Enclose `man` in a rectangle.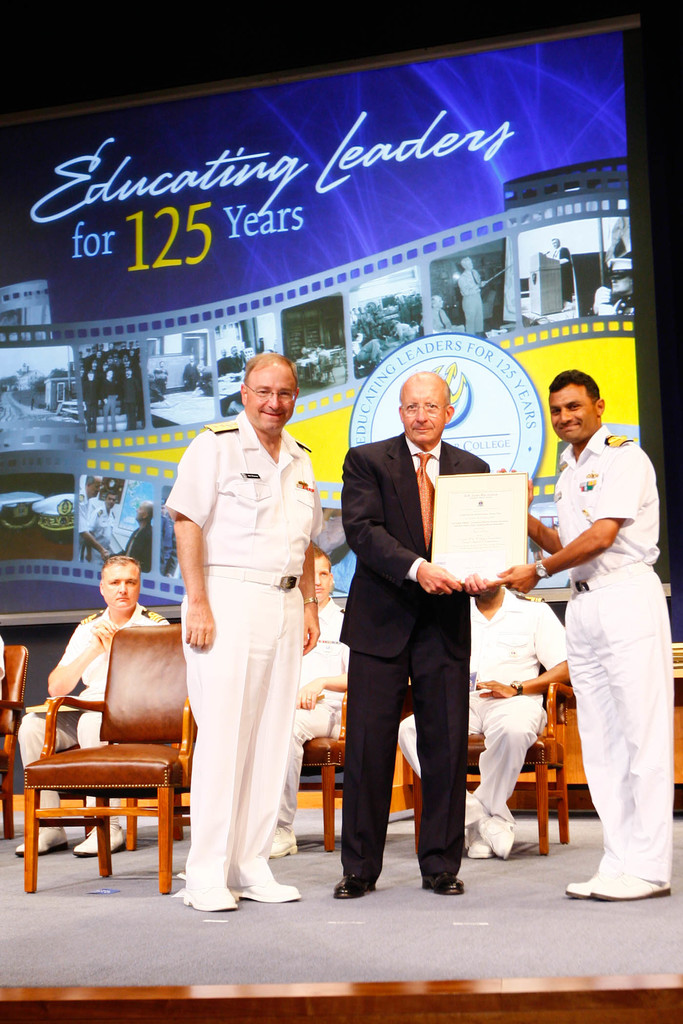
Rect(315, 344, 331, 376).
